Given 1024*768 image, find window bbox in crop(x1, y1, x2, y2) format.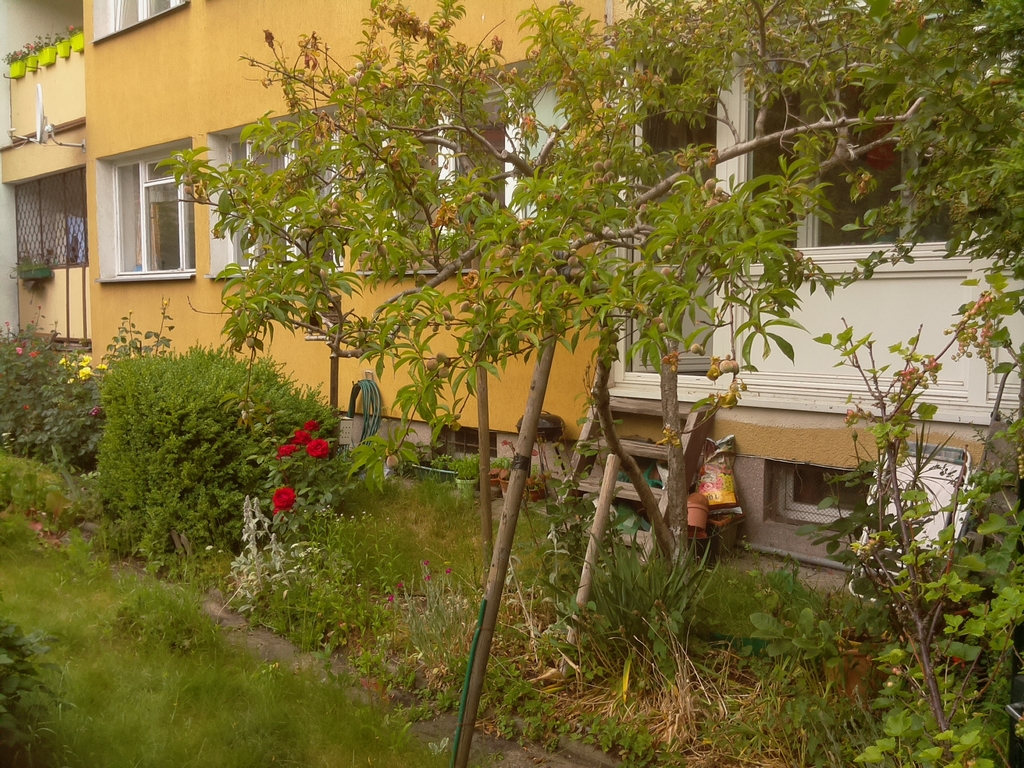
crop(735, 0, 1023, 267).
